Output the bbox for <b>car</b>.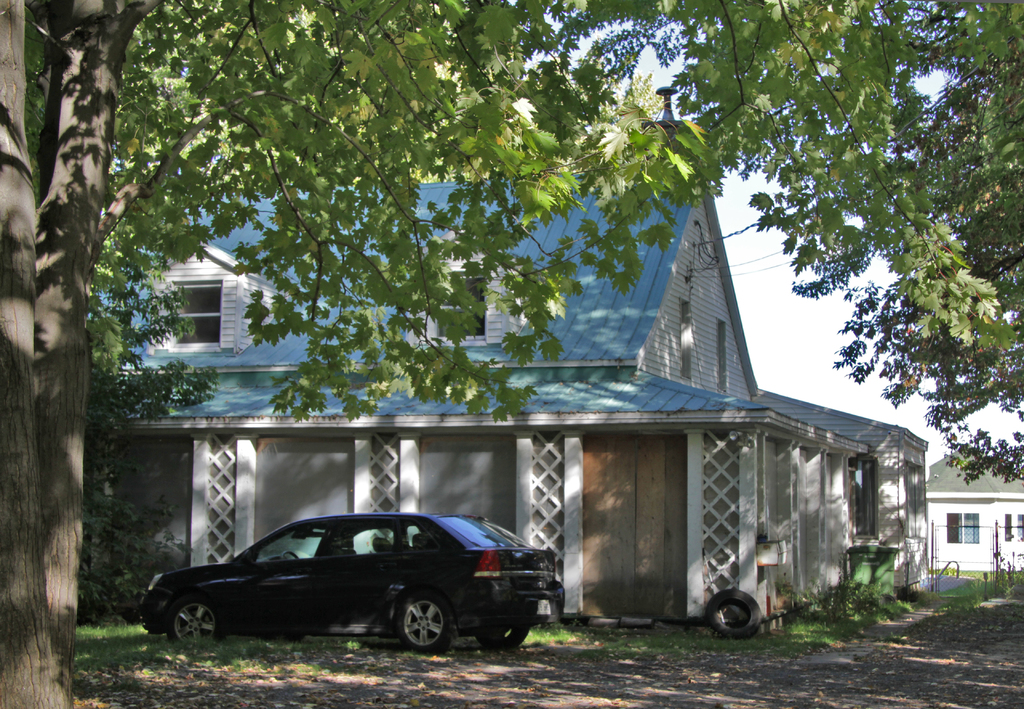
139, 509, 565, 656.
